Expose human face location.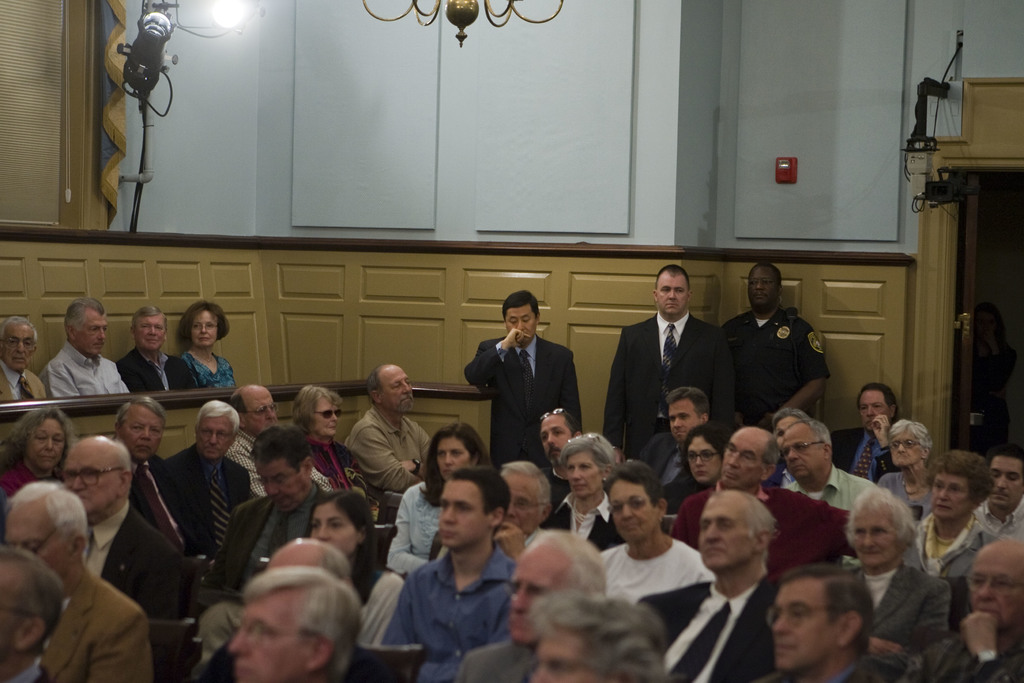
Exposed at Rect(381, 367, 417, 413).
